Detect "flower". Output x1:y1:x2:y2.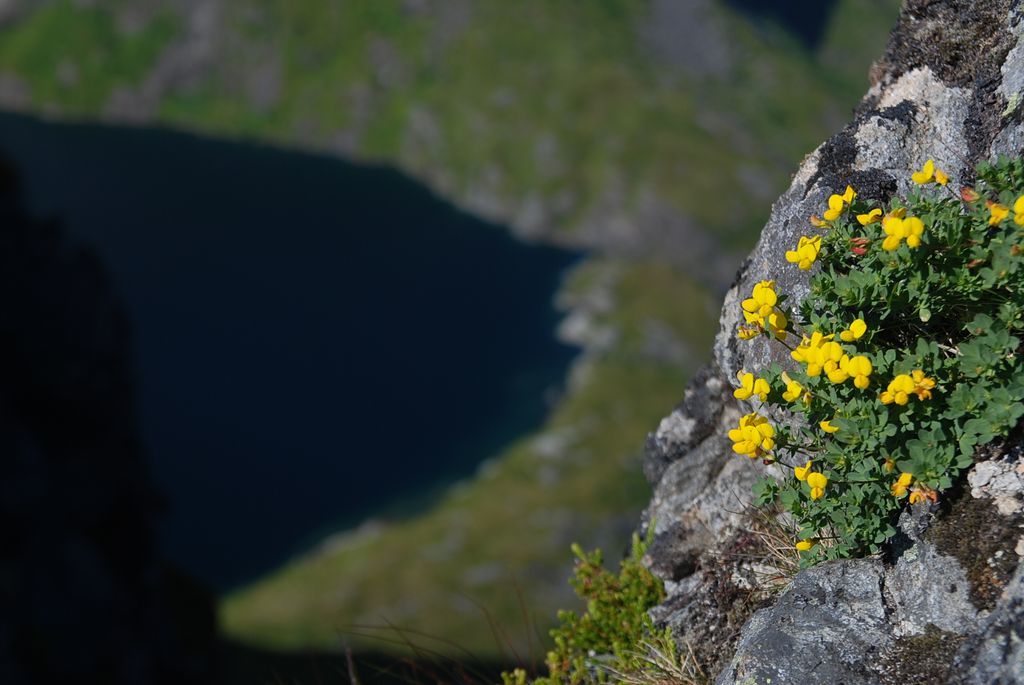
791:330:841:372.
